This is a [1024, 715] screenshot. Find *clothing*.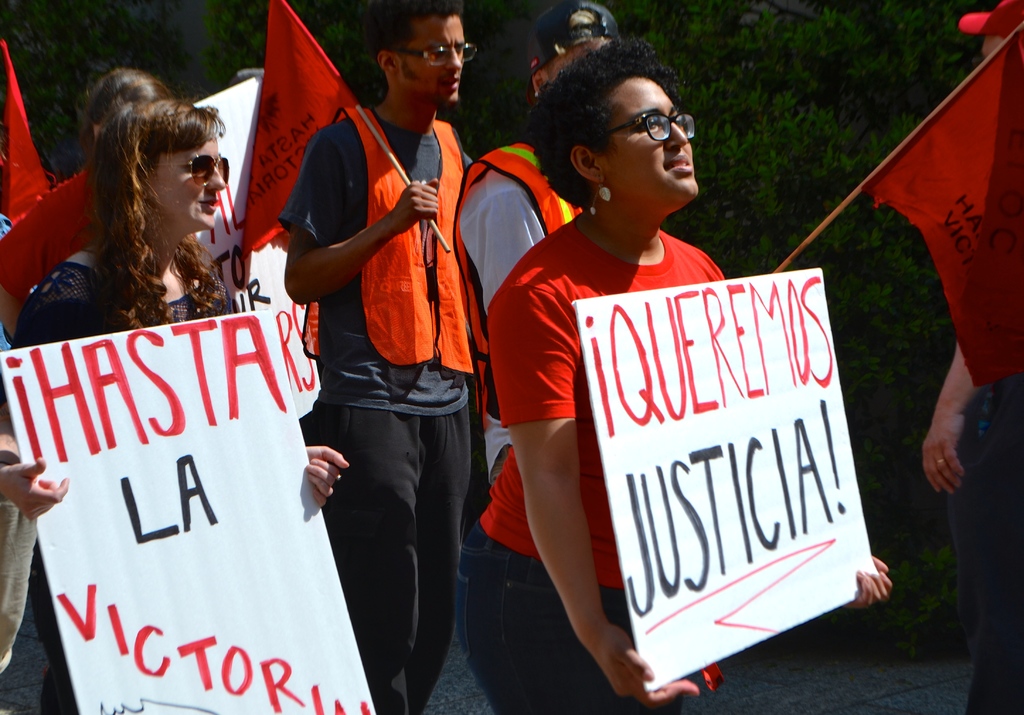
Bounding box: left=10, top=246, right=242, bottom=351.
